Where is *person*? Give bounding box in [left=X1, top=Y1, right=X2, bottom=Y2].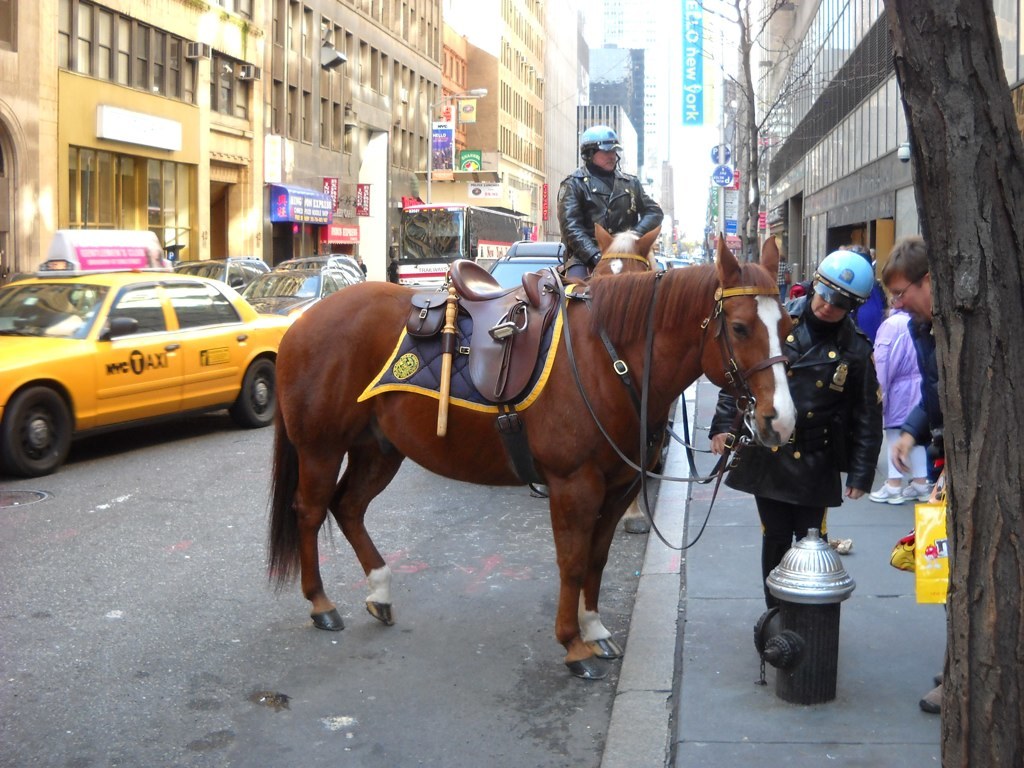
[left=776, top=253, right=793, bottom=303].
